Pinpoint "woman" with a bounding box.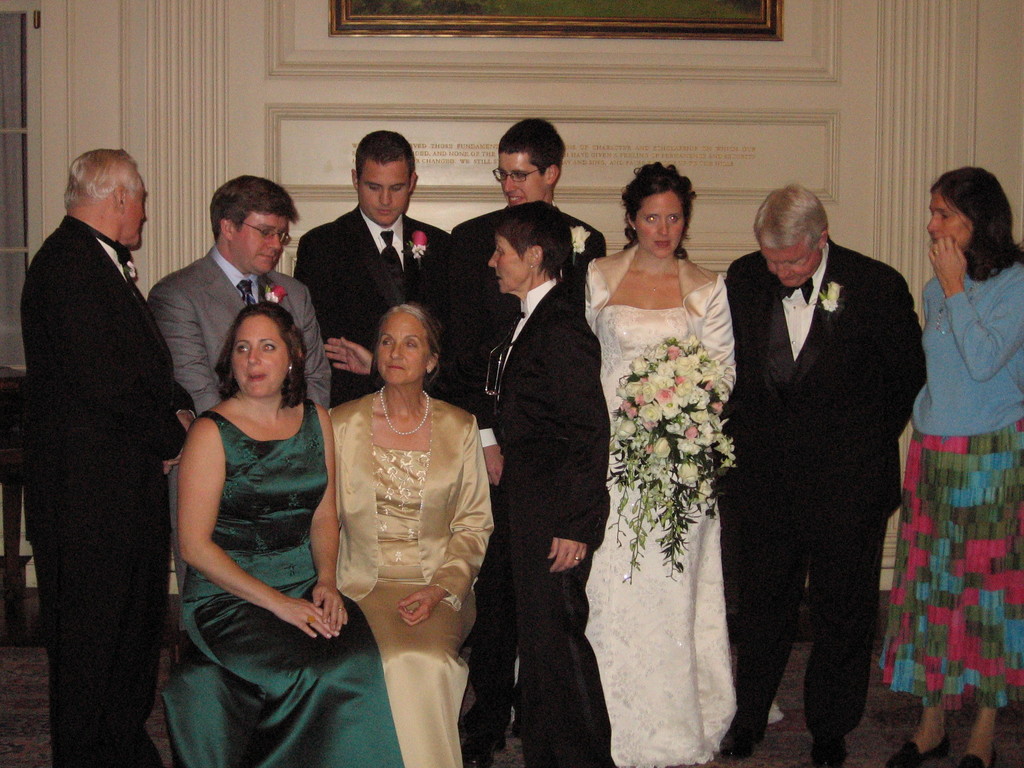
bbox(874, 162, 1023, 767).
